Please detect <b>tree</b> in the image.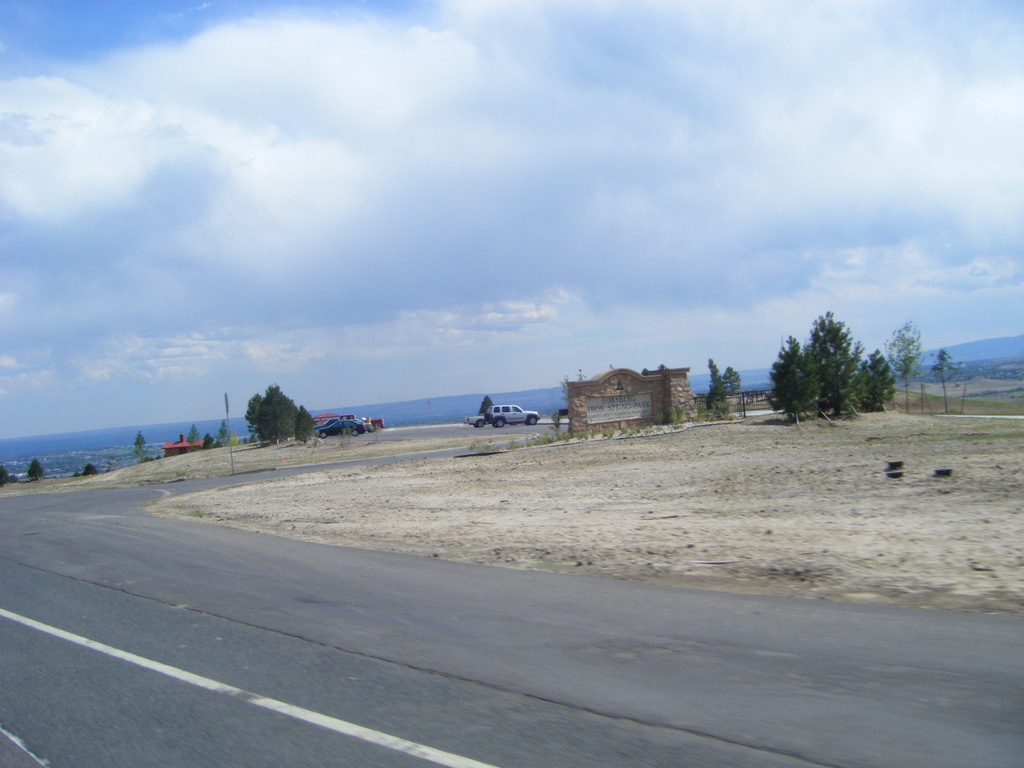
select_region(859, 350, 889, 399).
